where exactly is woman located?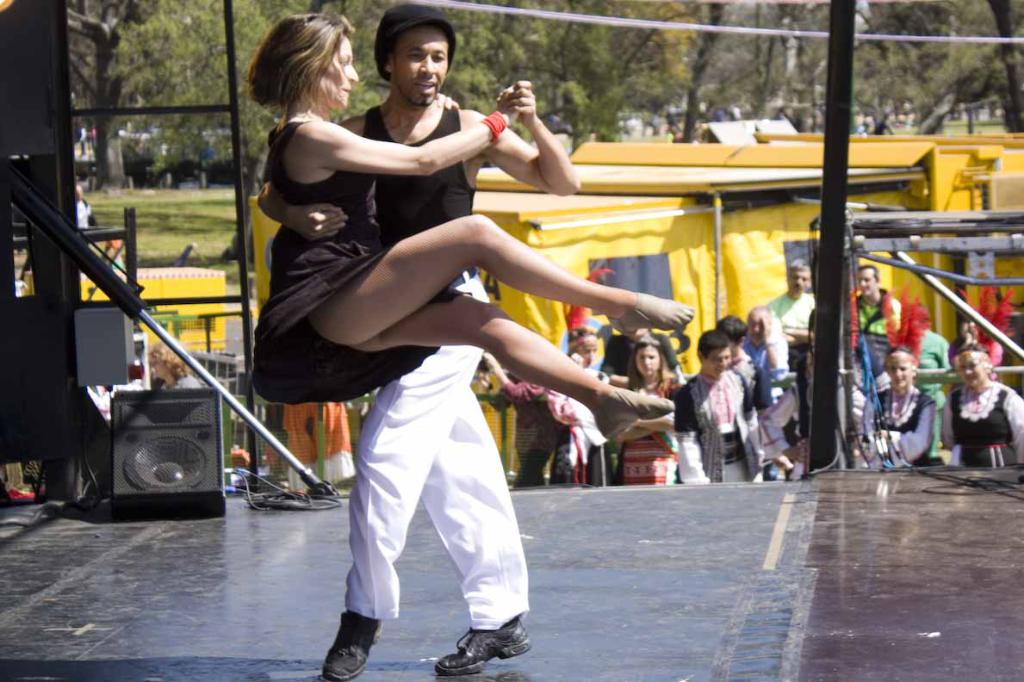
Its bounding box is BBox(237, 46, 611, 473).
